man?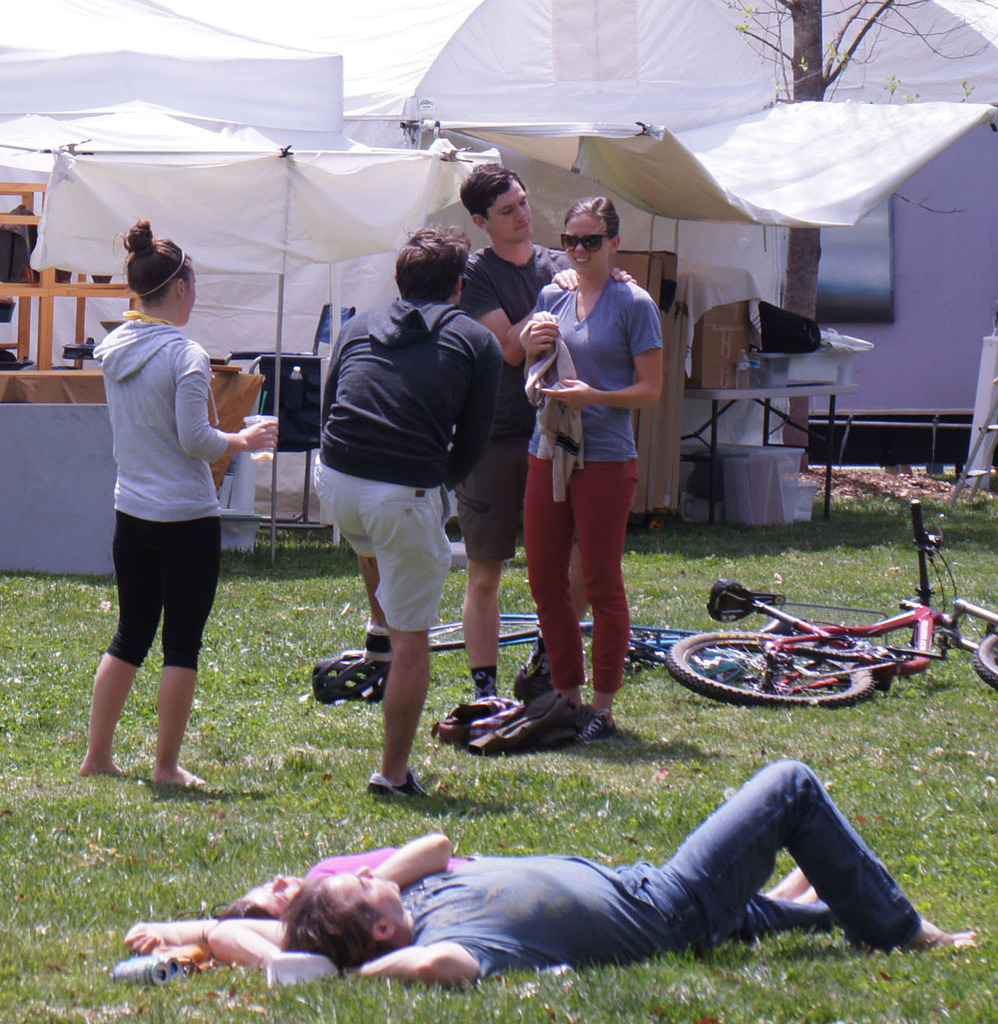
286 737 970 1010
